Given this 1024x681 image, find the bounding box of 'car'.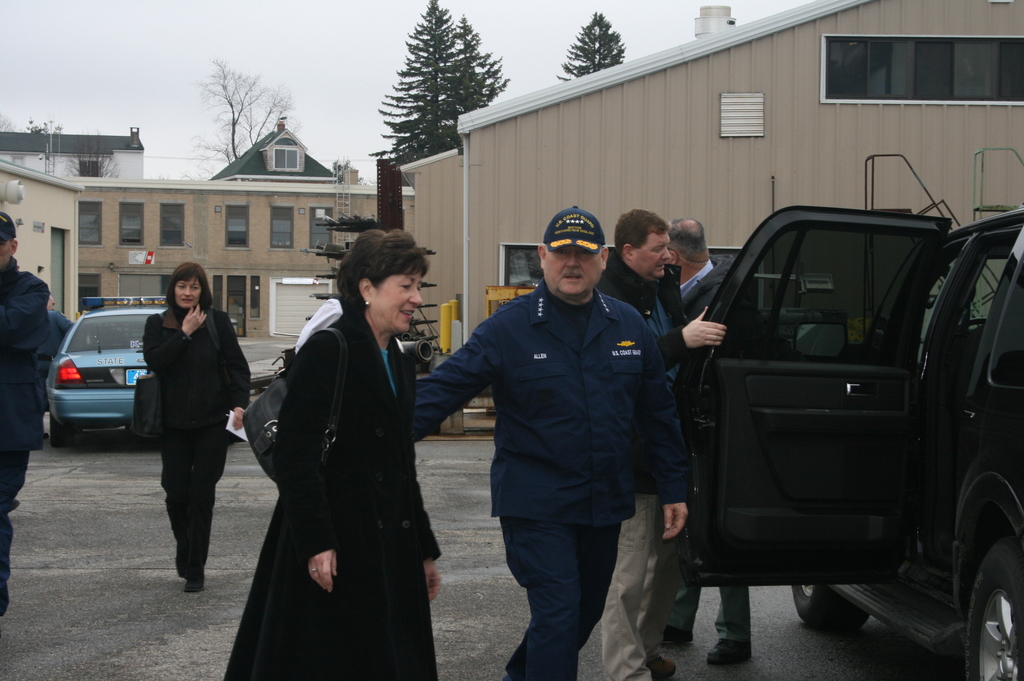
crop(662, 202, 1023, 680).
